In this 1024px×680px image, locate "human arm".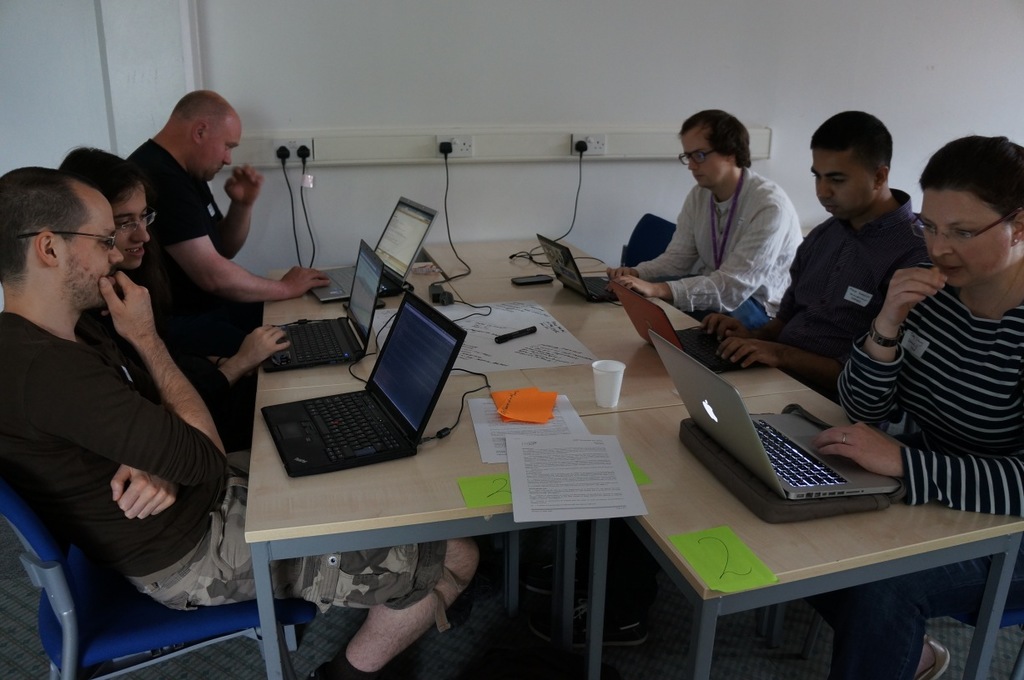
Bounding box: 605 198 699 282.
